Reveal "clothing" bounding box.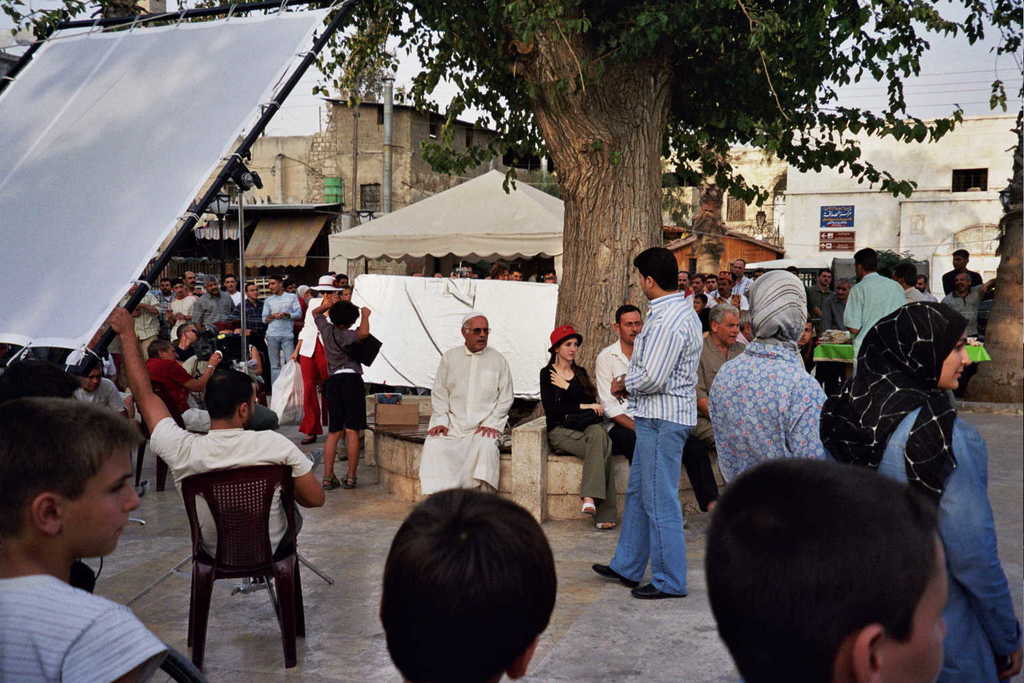
Revealed: left=936, top=267, right=981, bottom=297.
